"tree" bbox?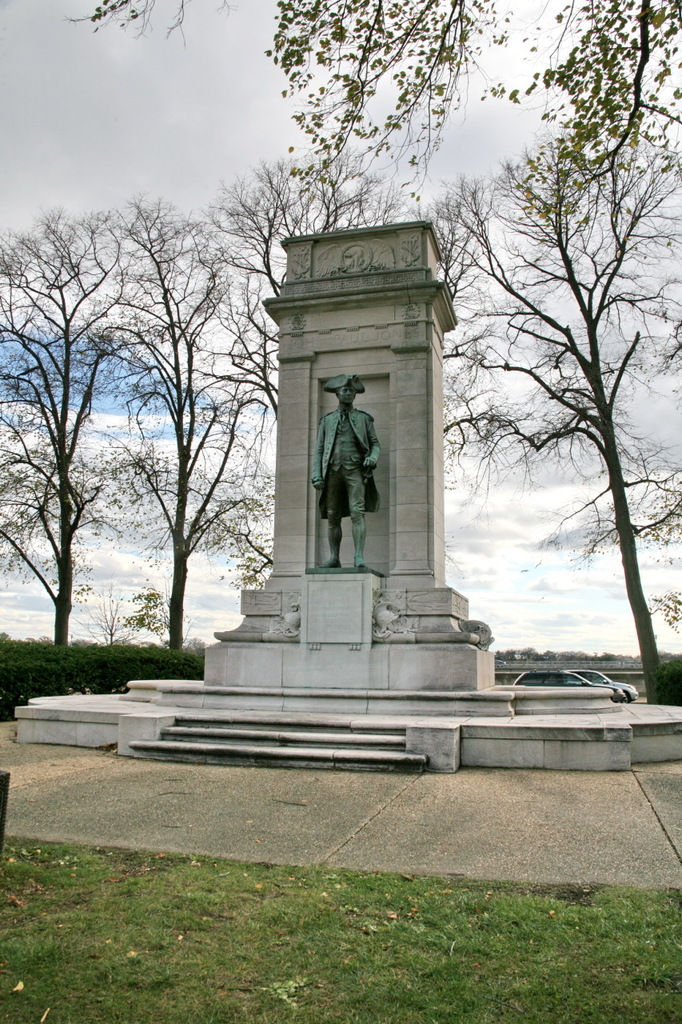
<box>566,452,681,691</box>
